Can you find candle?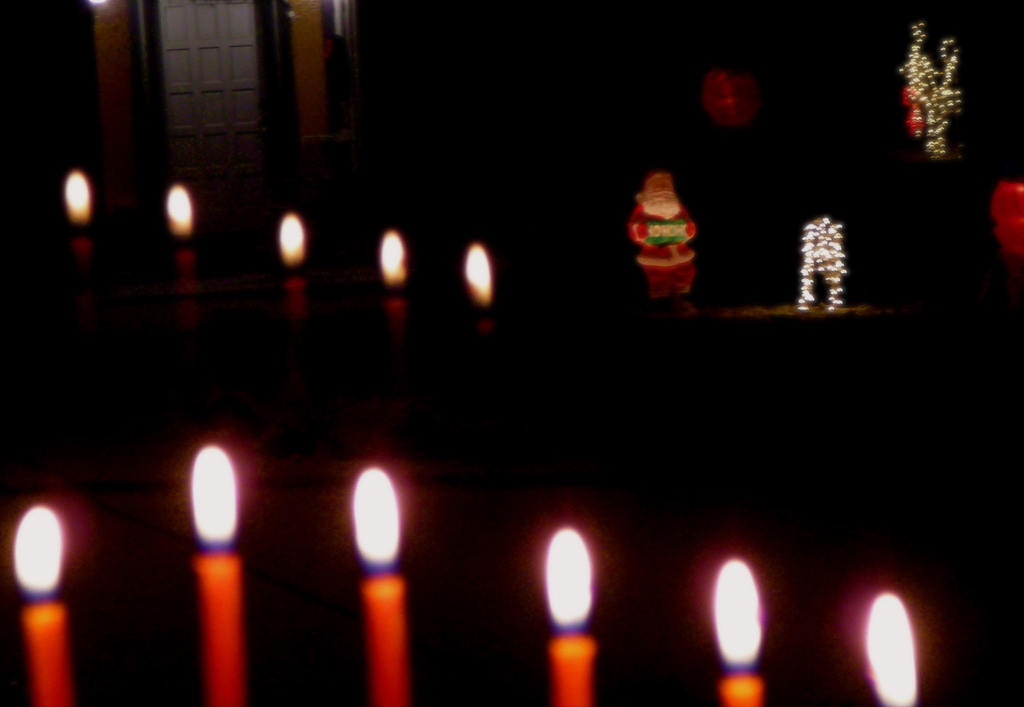
Yes, bounding box: l=863, t=595, r=921, b=706.
